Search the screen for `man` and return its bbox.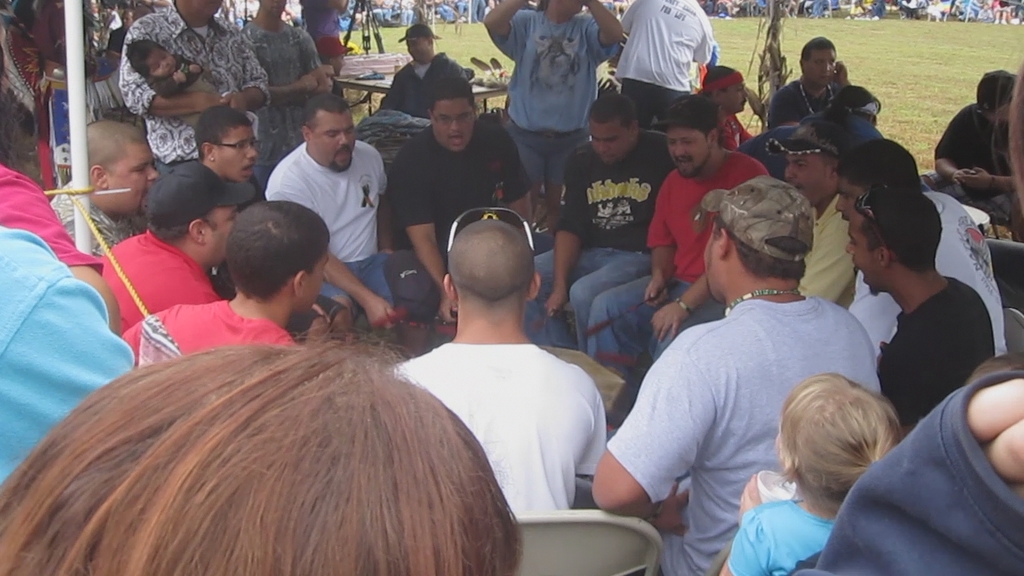
Found: region(625, 162, 894, 566).
